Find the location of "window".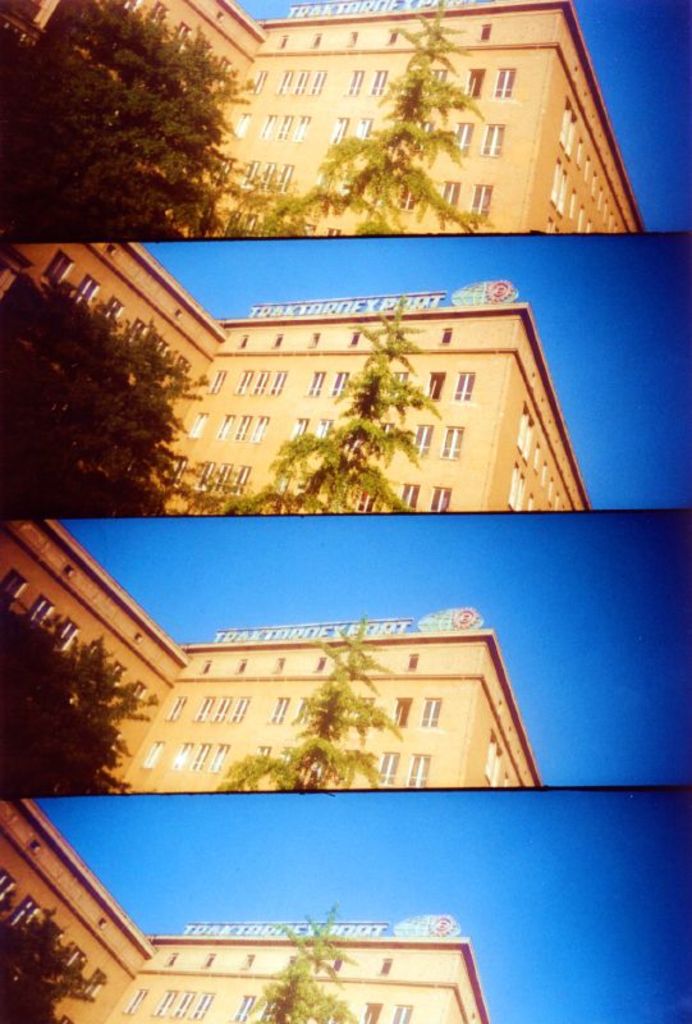
Location: l=228, t=694, r=251, b=721.
